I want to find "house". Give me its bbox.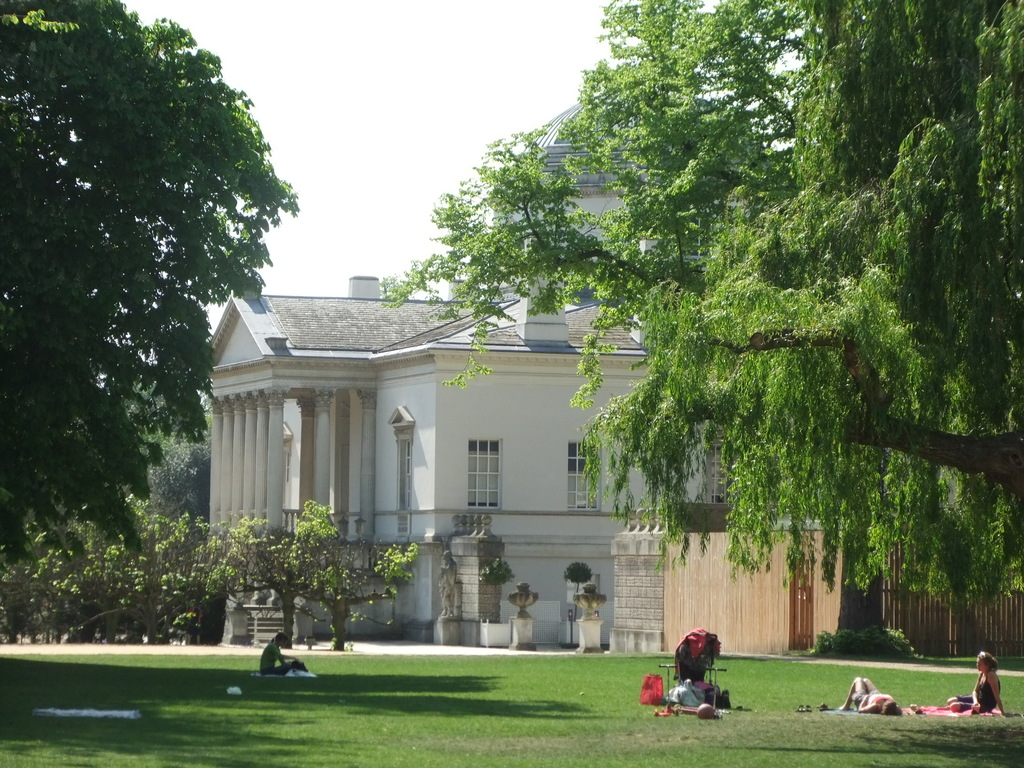
select_region(192, 262, 723, 650).
